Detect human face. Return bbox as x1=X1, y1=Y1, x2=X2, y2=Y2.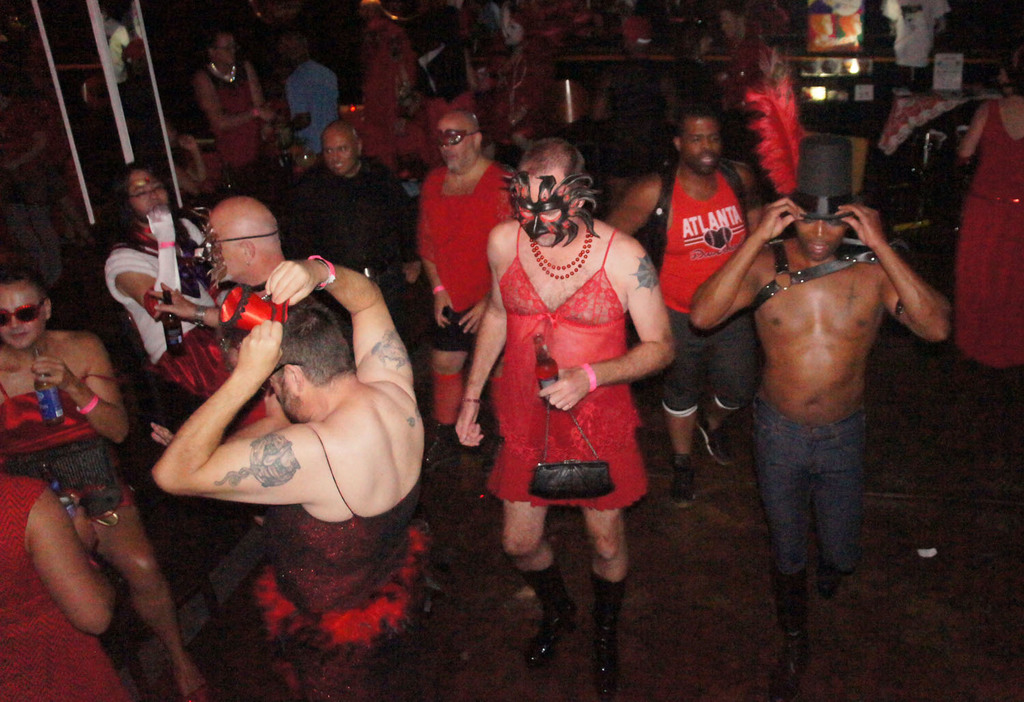
x1=274, y1=375, x2=301, y2=423.
